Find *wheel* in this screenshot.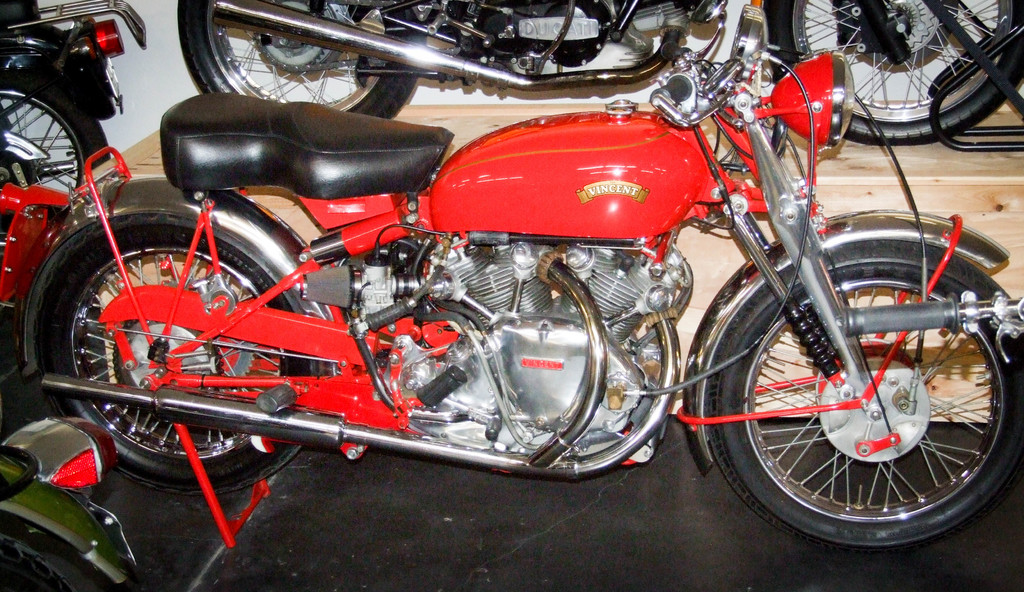
The bounding box for *wheel* is Rect(175, 0, 419, 122).
